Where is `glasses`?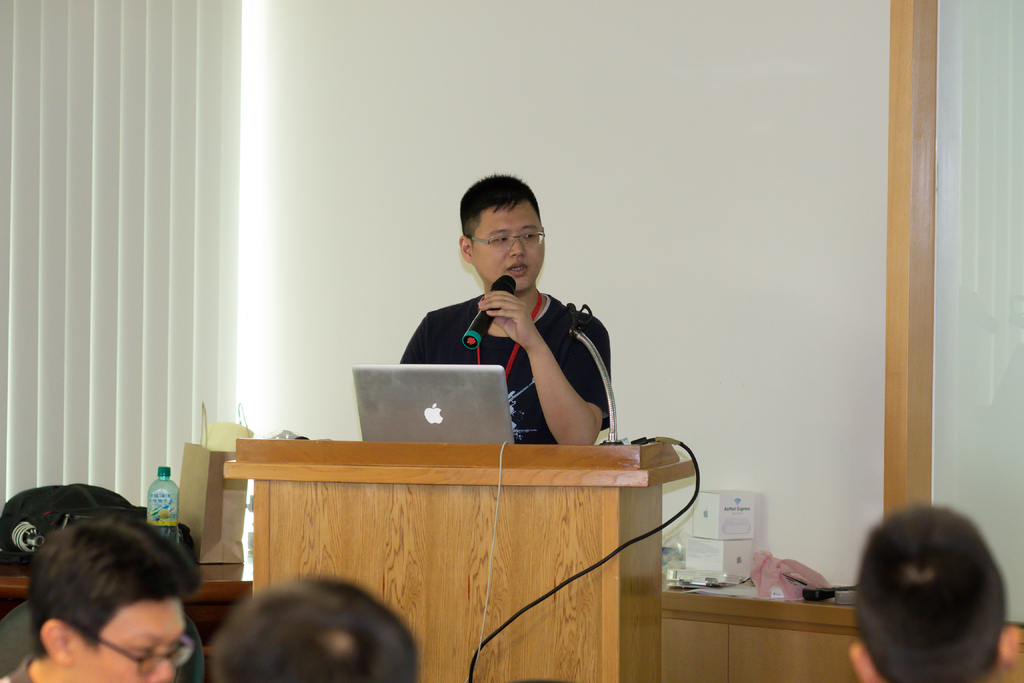
(x1=468, y1=224, x2=547, y2=258).
